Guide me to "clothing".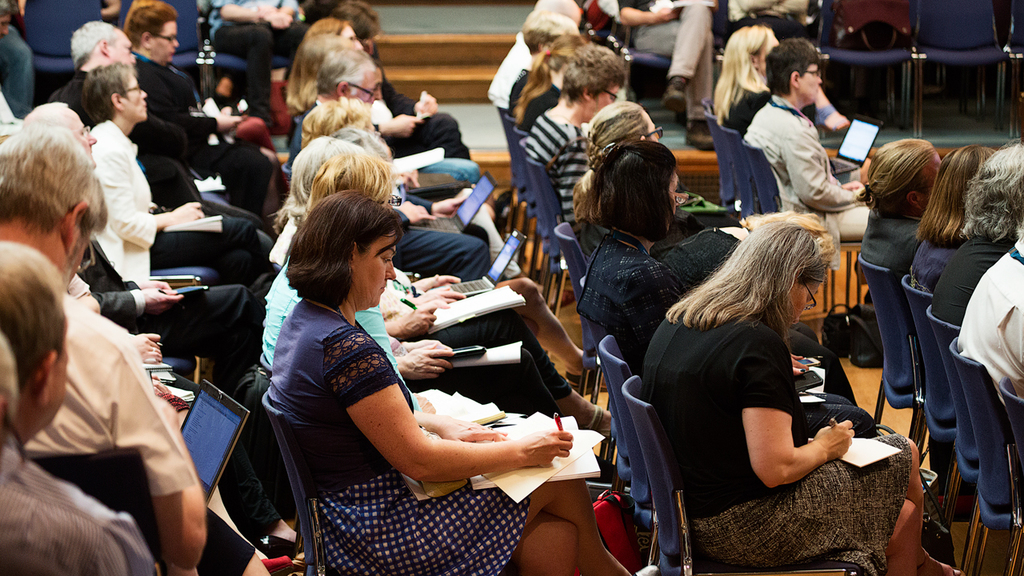
Guidance: 259:286:544:575.
